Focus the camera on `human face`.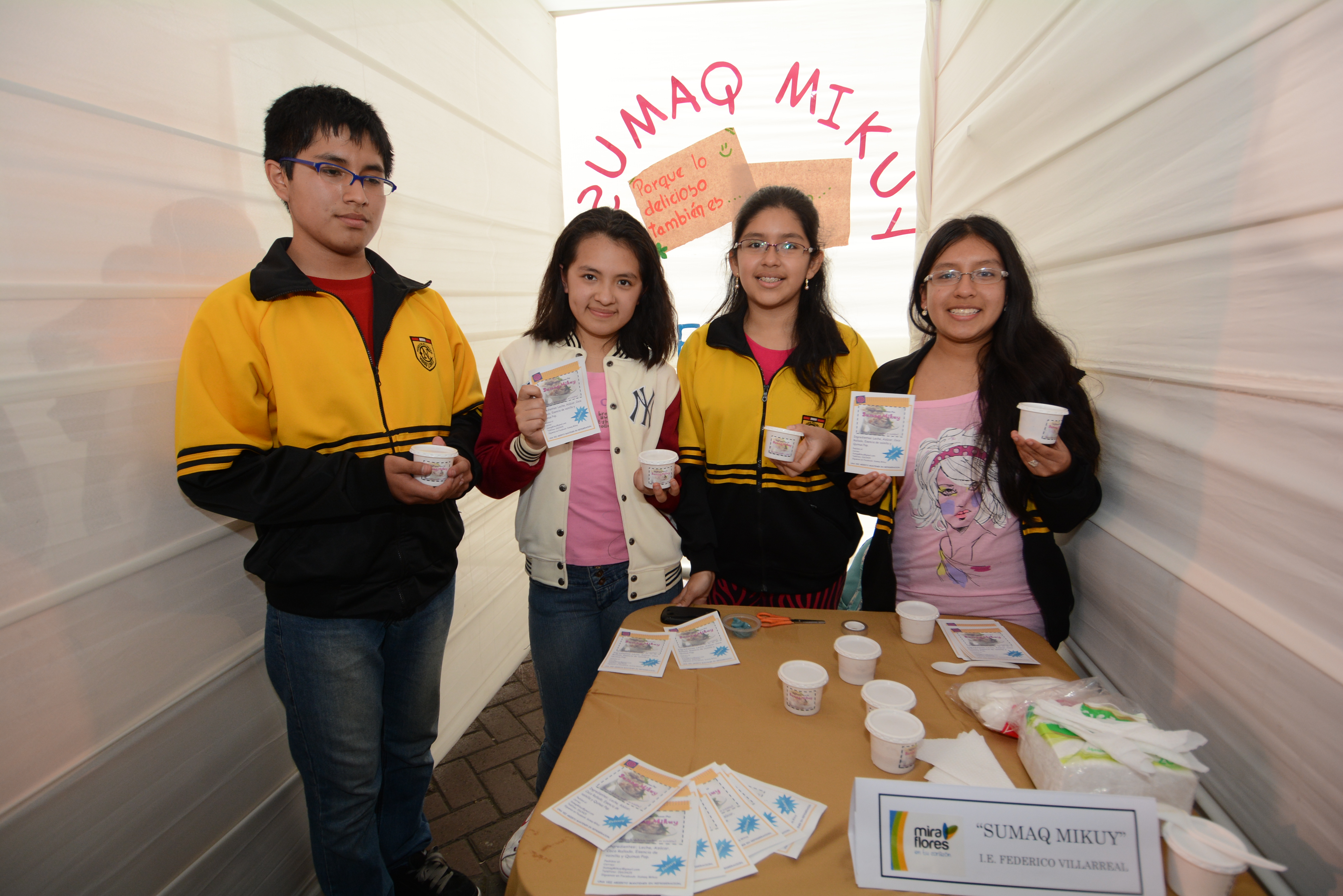
Focus region: 170/71/191/100.
